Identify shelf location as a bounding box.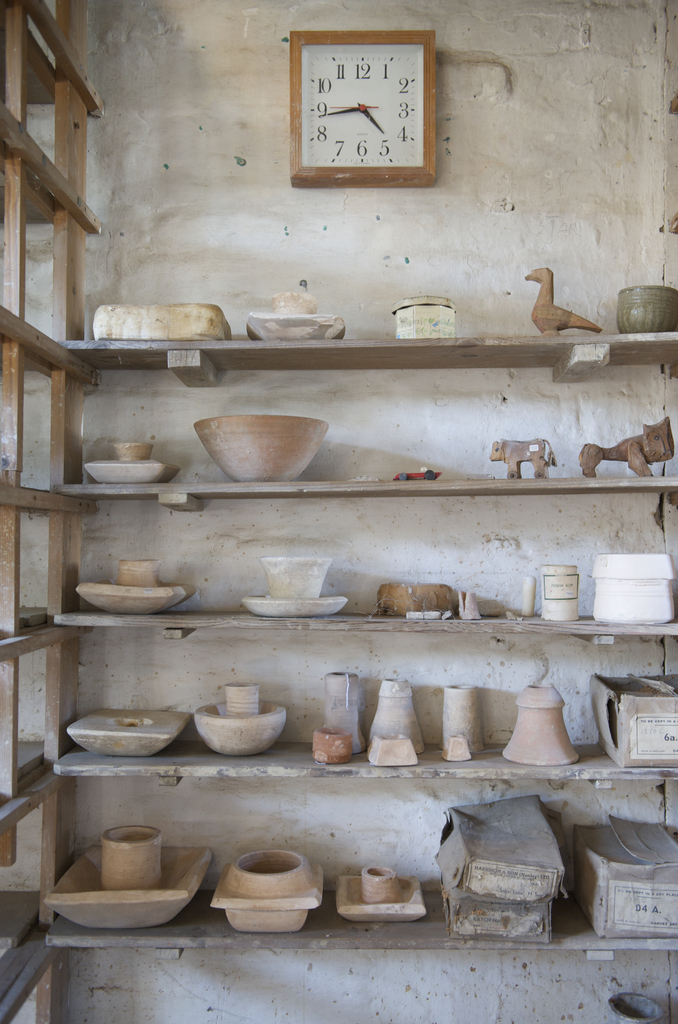
box(41, 910, 677, 959).
